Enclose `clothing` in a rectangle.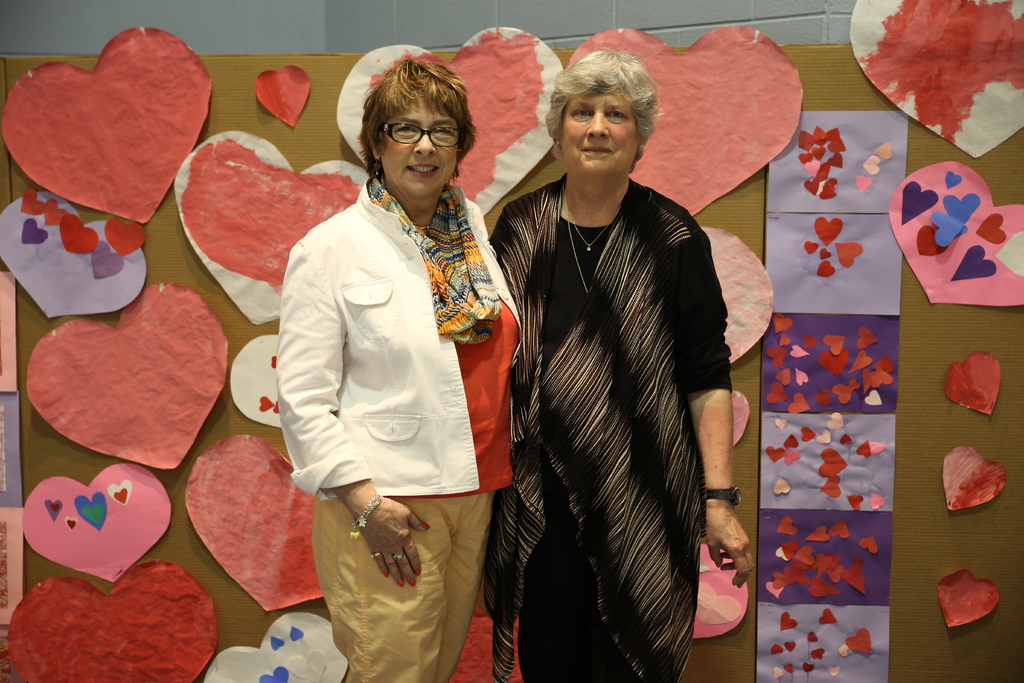
489:167:738:682.
